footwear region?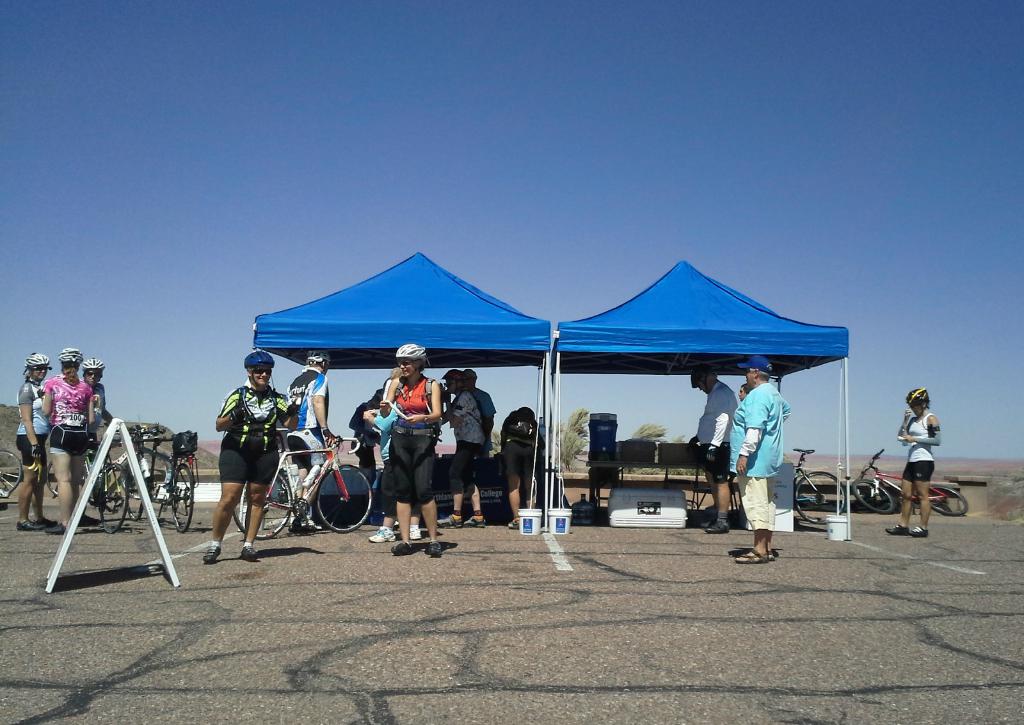
<box>462,513,488,530</box>
